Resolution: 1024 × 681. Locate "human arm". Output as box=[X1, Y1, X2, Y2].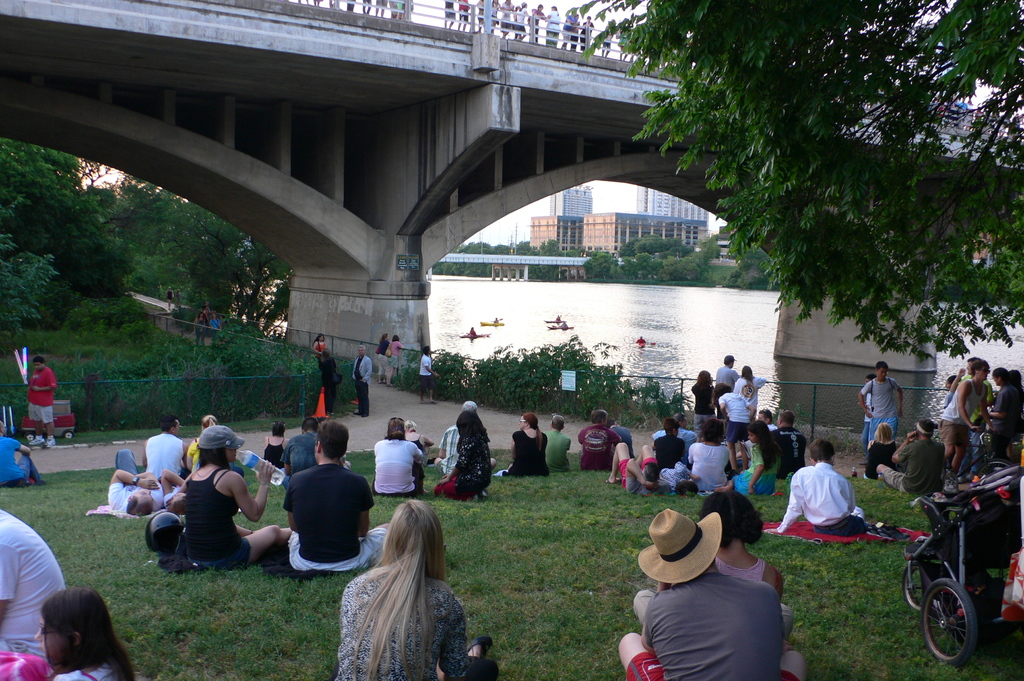
box=[714, 392, 732, 419].
